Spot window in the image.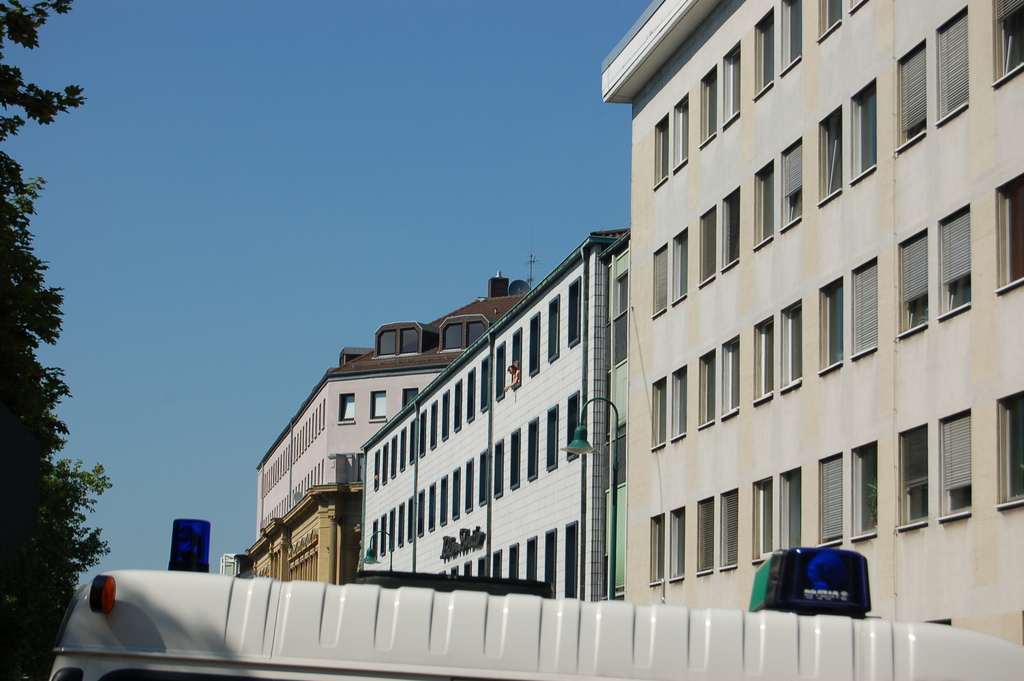
window found at [left=670, top=105, right=689, bottom=171].
